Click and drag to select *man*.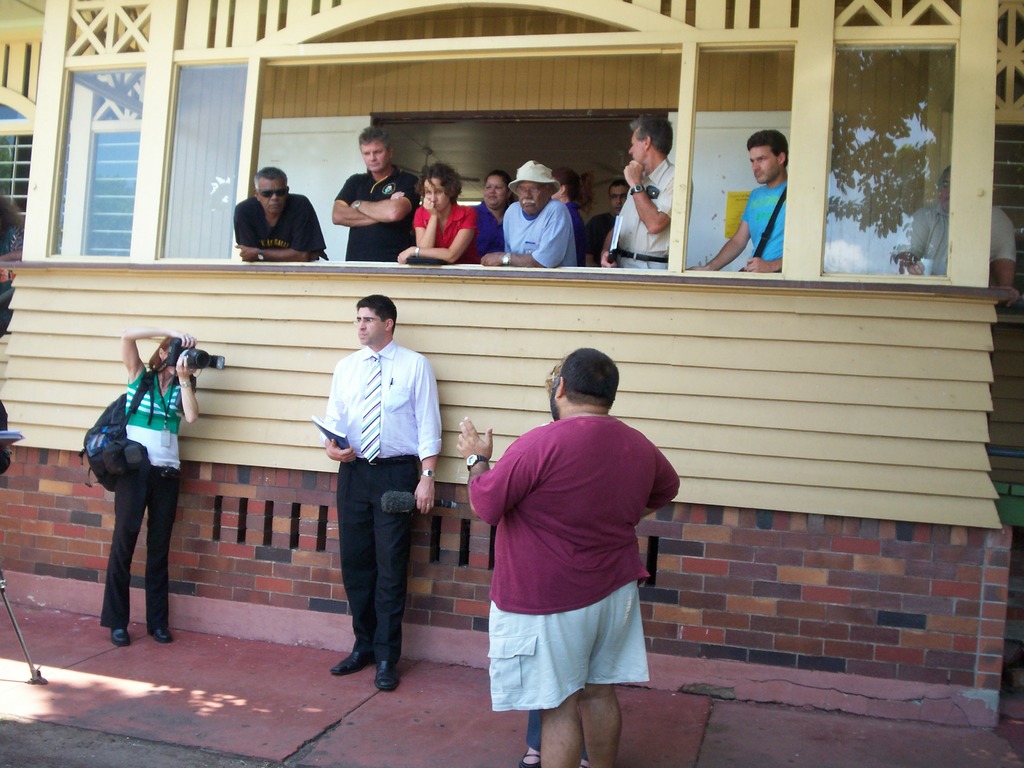
Selection: [459,345,680,764].
